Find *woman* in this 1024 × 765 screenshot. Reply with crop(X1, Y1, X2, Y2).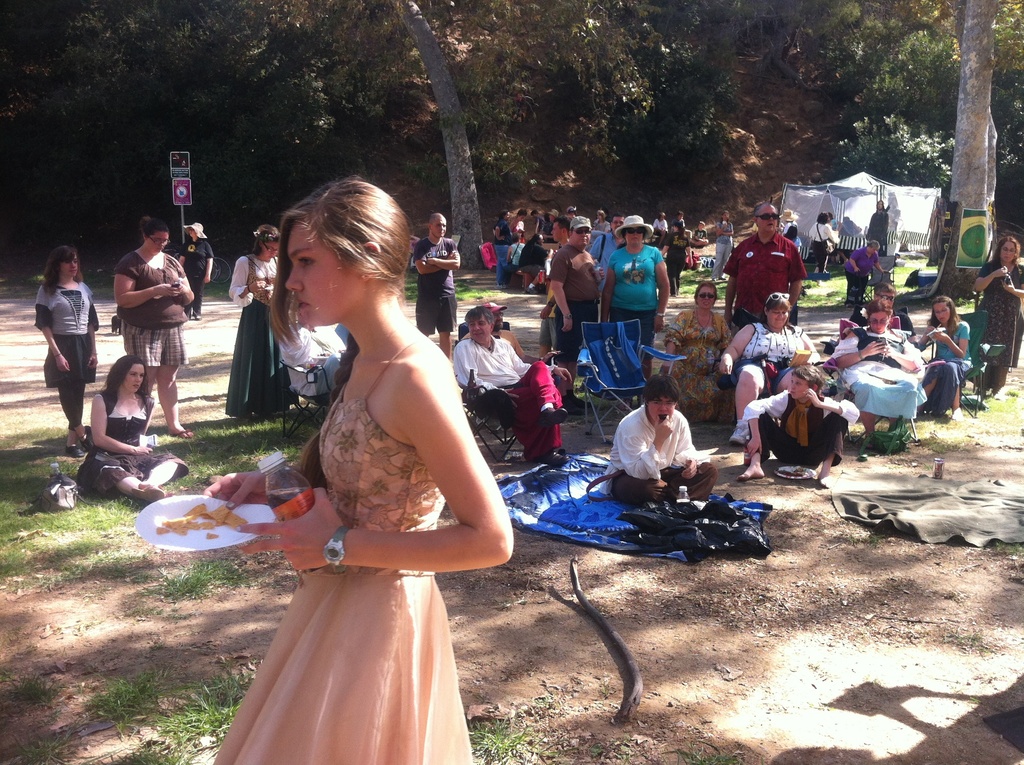
crop(35, 240, 99, 449).
